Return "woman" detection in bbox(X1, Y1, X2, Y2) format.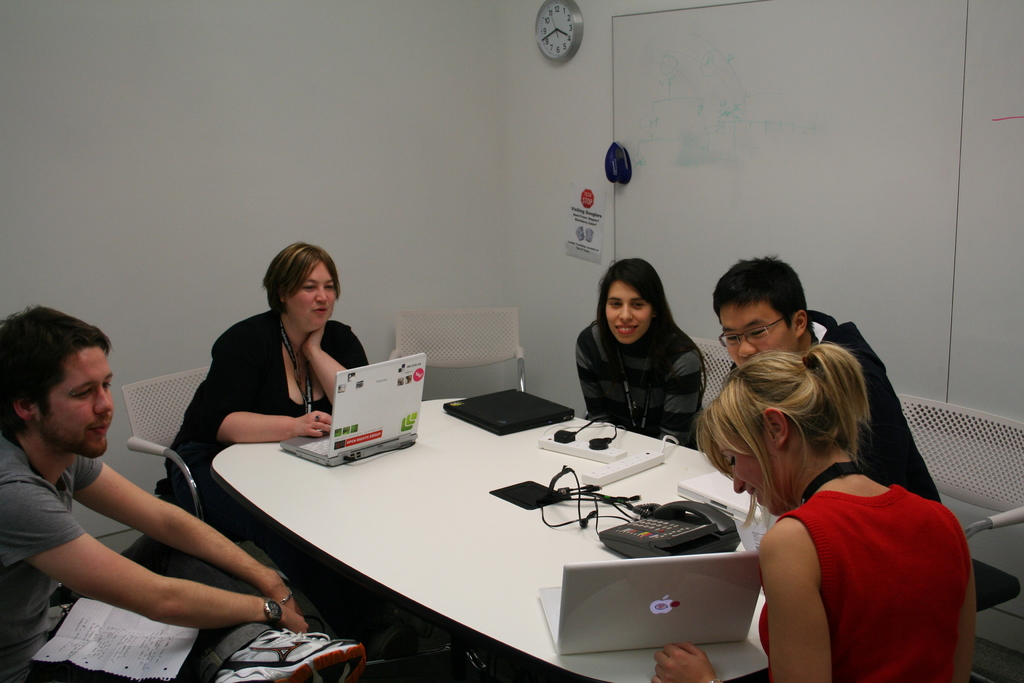
bbox(569, 267, 723, 451).
